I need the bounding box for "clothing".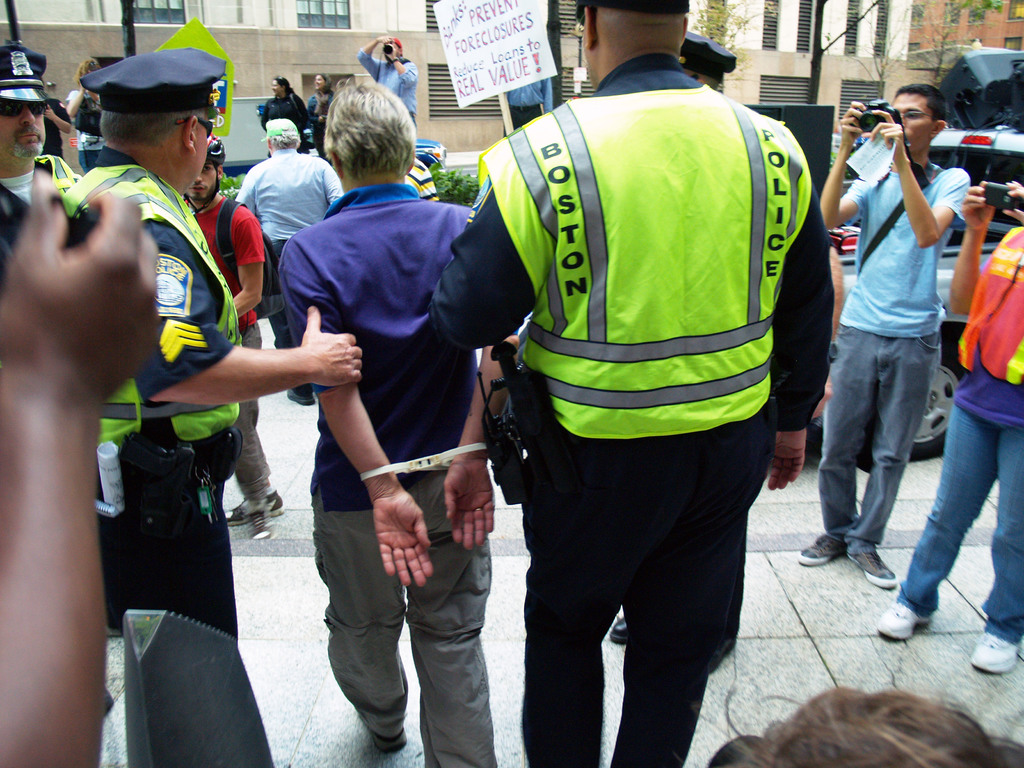
Here it is: [left=893, top=224, right=1023, bottom=646].
